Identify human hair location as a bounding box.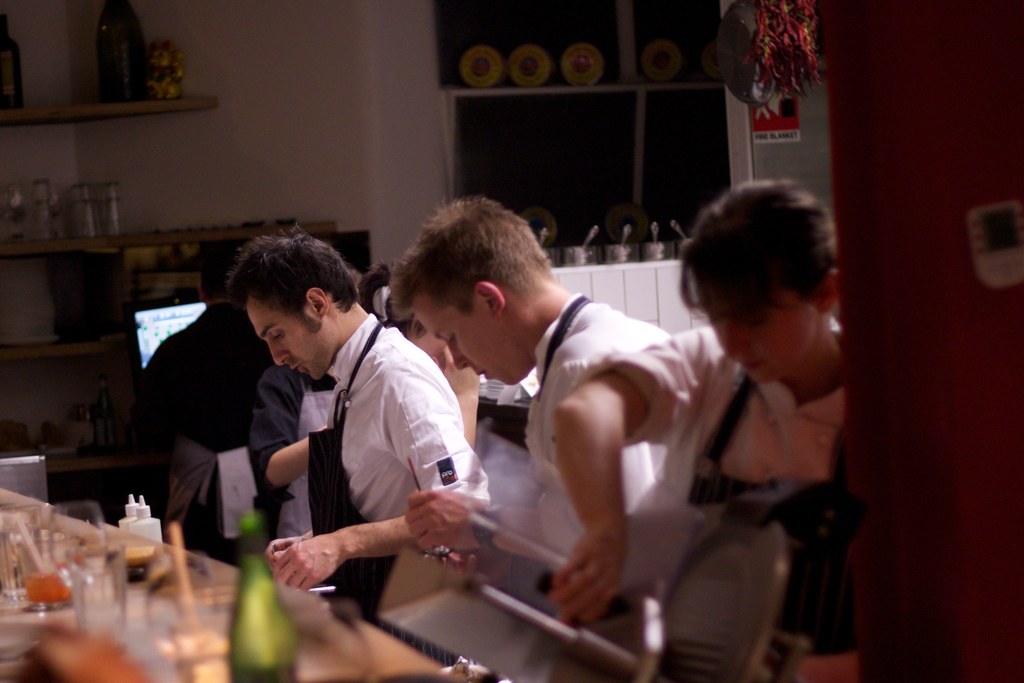
box=[395, 195, 551, 320].
